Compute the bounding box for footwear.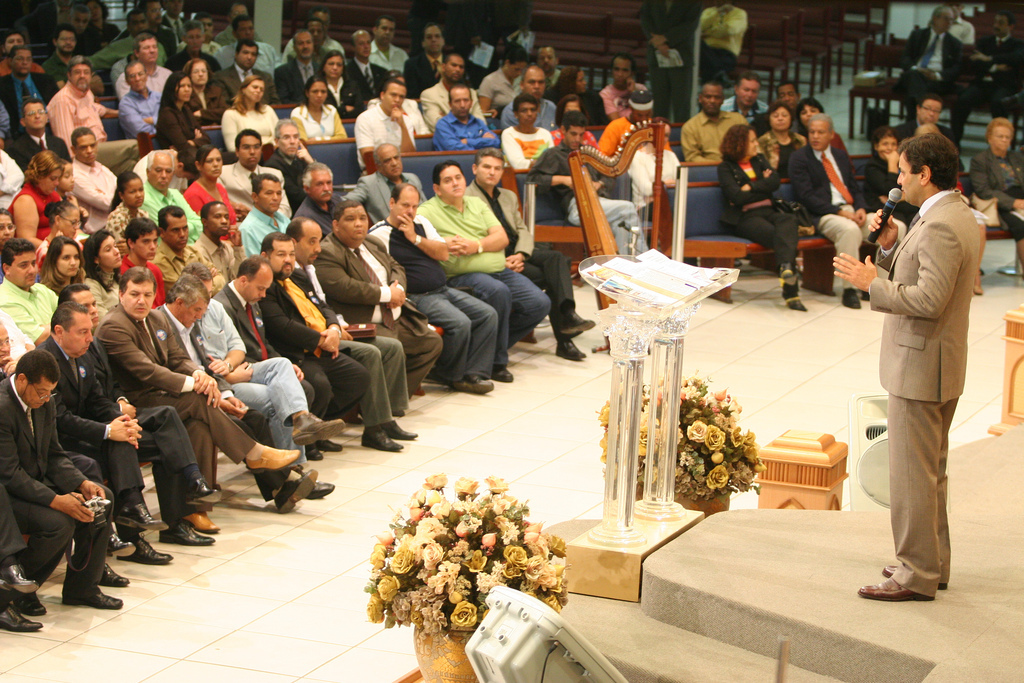
l=357, t=427, r=401, b=453.
